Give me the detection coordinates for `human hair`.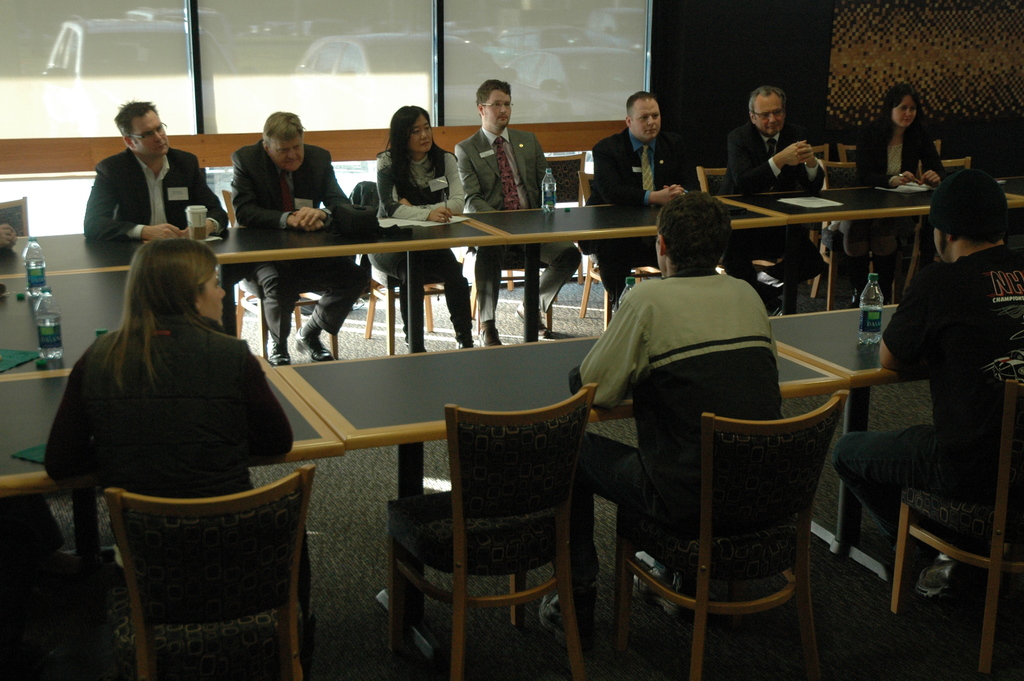
select_region(927, 170, 1006, 240).
